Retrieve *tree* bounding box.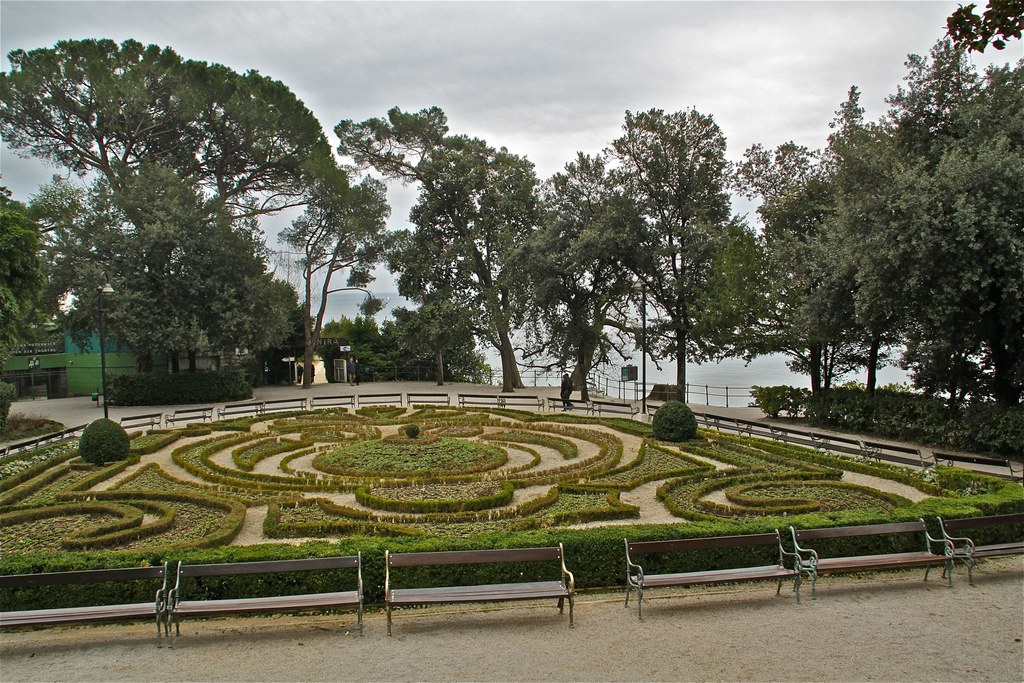
Bounding box: l=324, t=102, r=543, b=396.
